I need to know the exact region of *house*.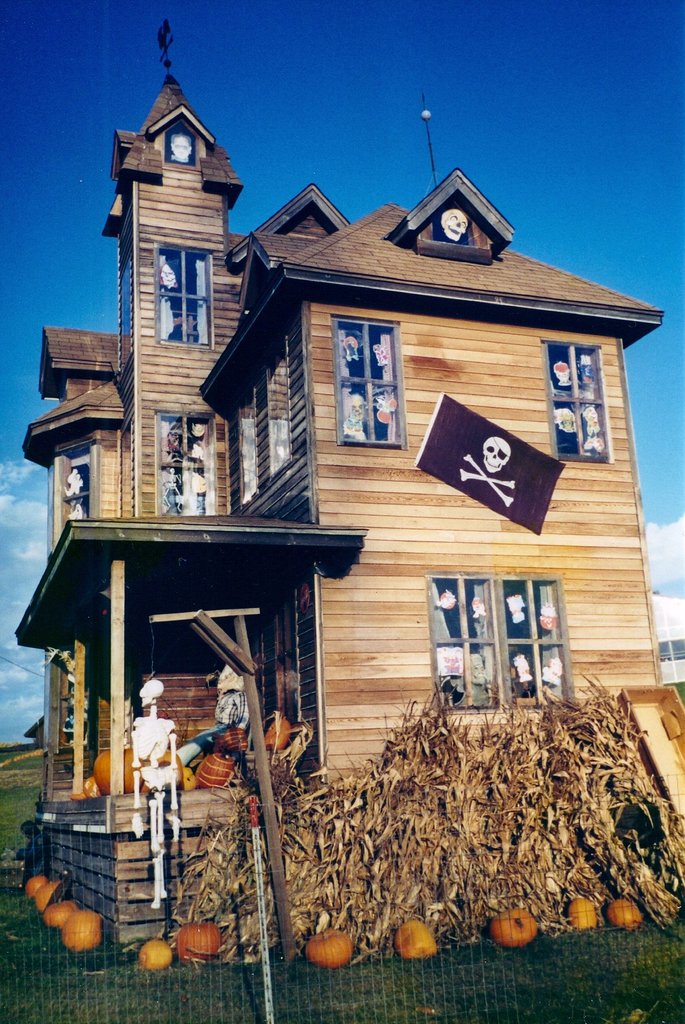
Region: crop(36, 58, 647, 944).
